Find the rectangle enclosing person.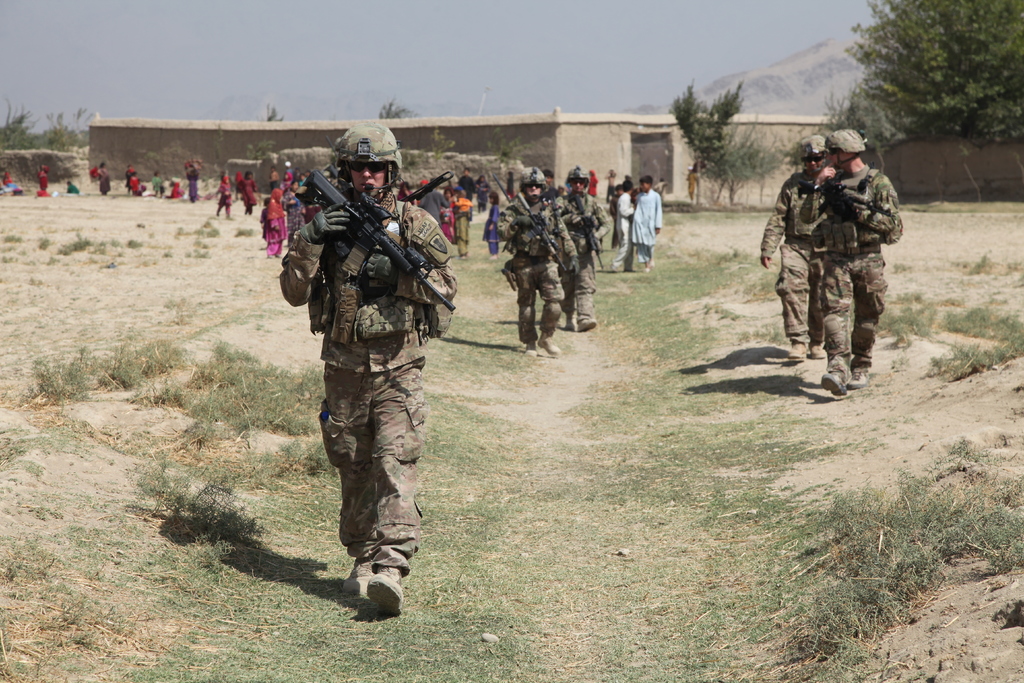
bbox=(464, 168, 480, 209).
